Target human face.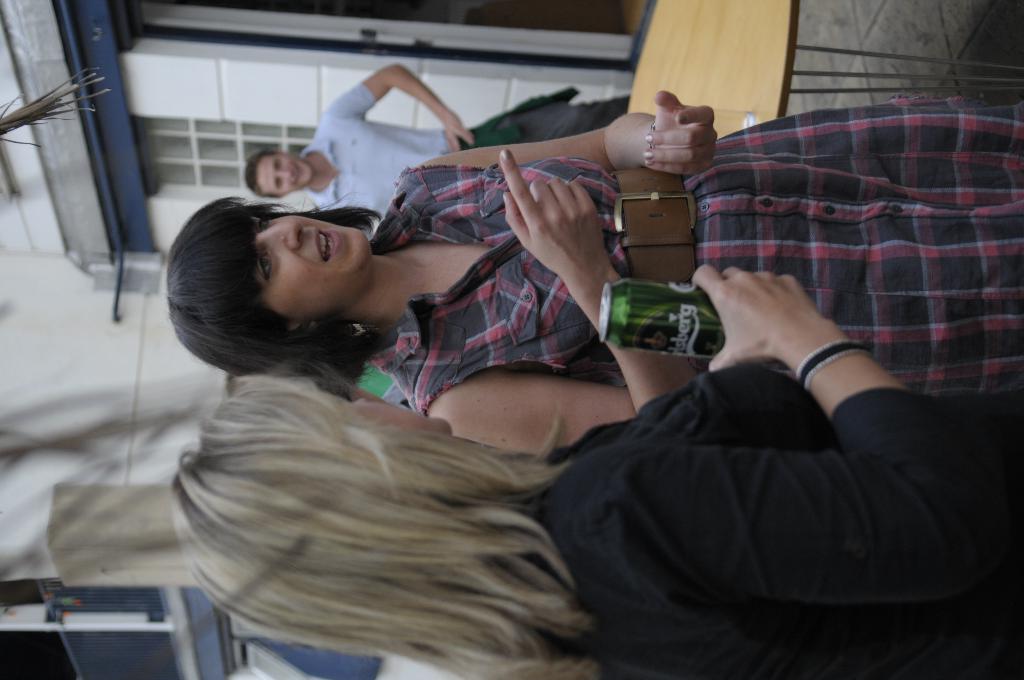
Target region: rect(249, 211, 372, 314).
